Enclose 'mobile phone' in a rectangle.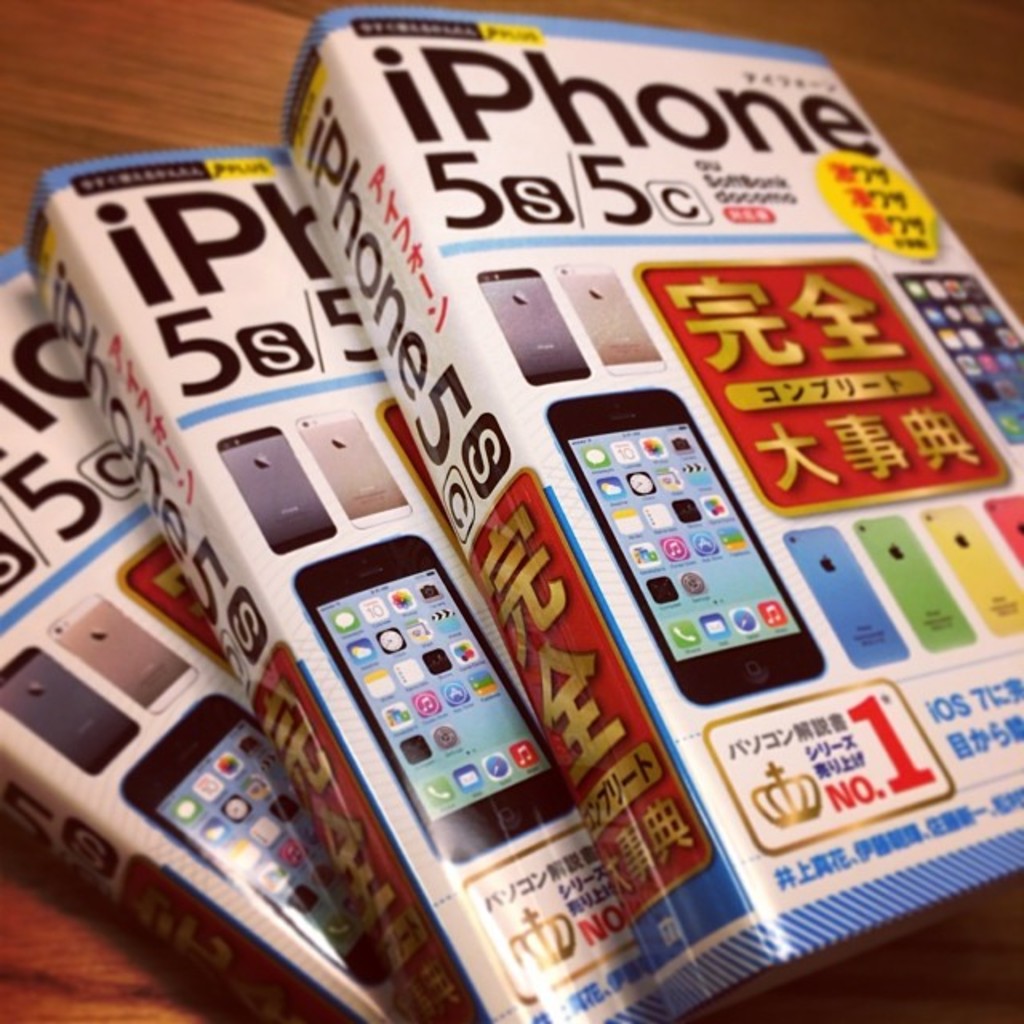
982 493 1022 563.
